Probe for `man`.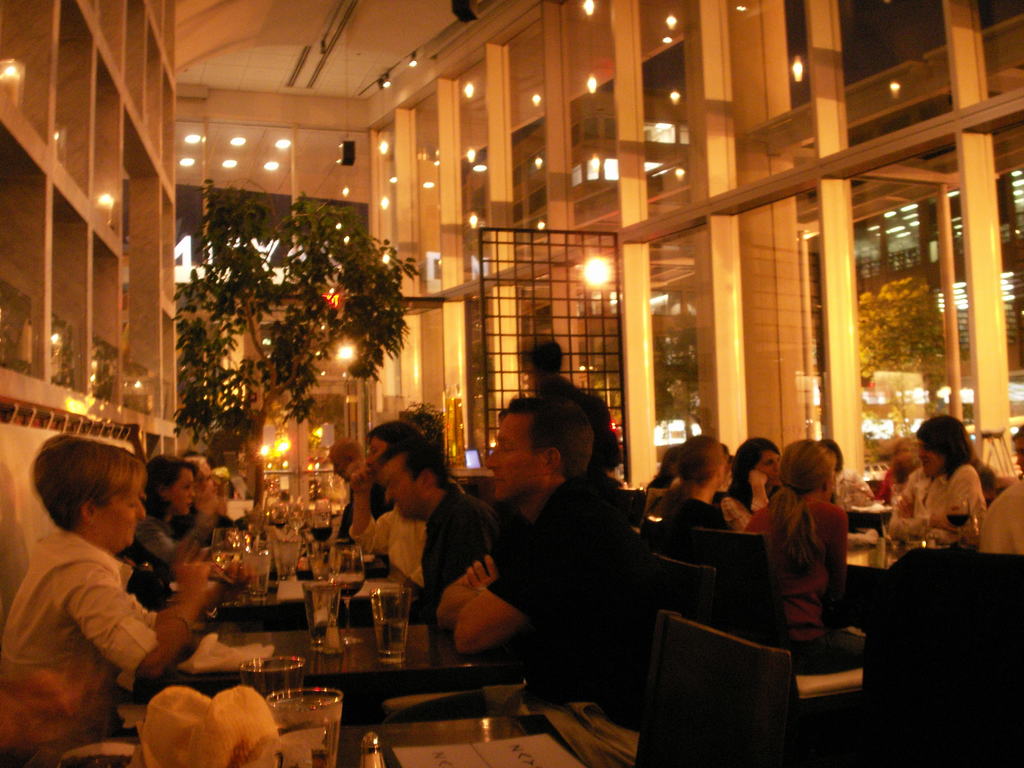
Probe result: (left=431, top=394, right=655, bottom=767).
